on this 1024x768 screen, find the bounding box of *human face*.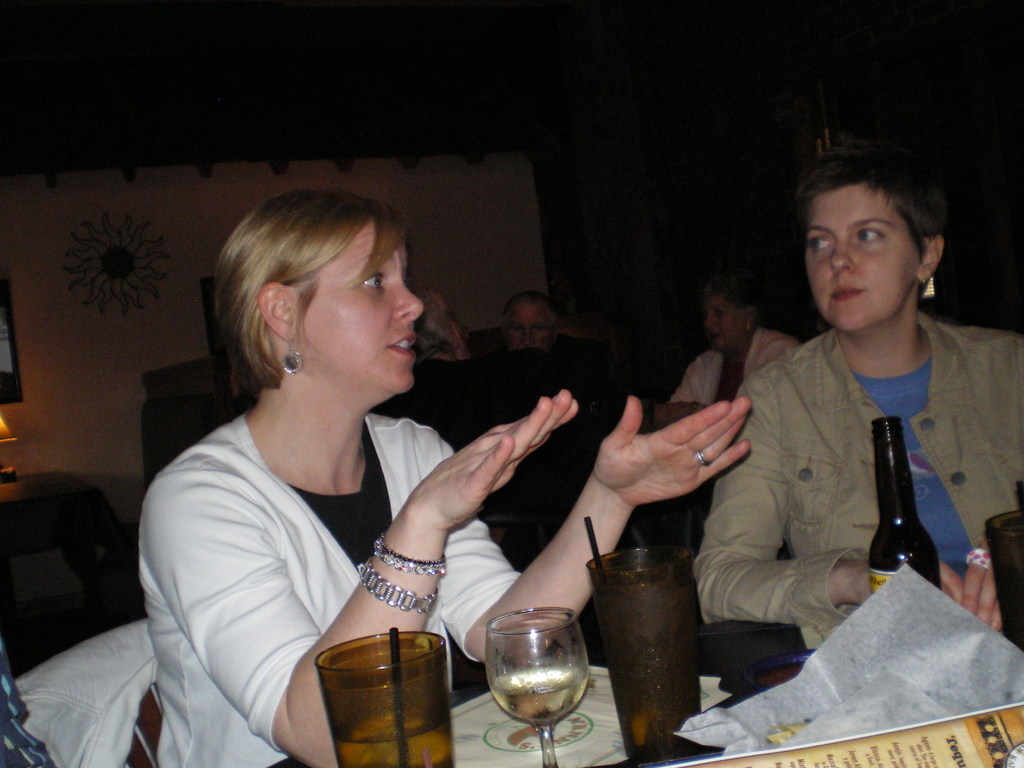
Bounding box: [left=307, top=225, right=424, bottom=388].
